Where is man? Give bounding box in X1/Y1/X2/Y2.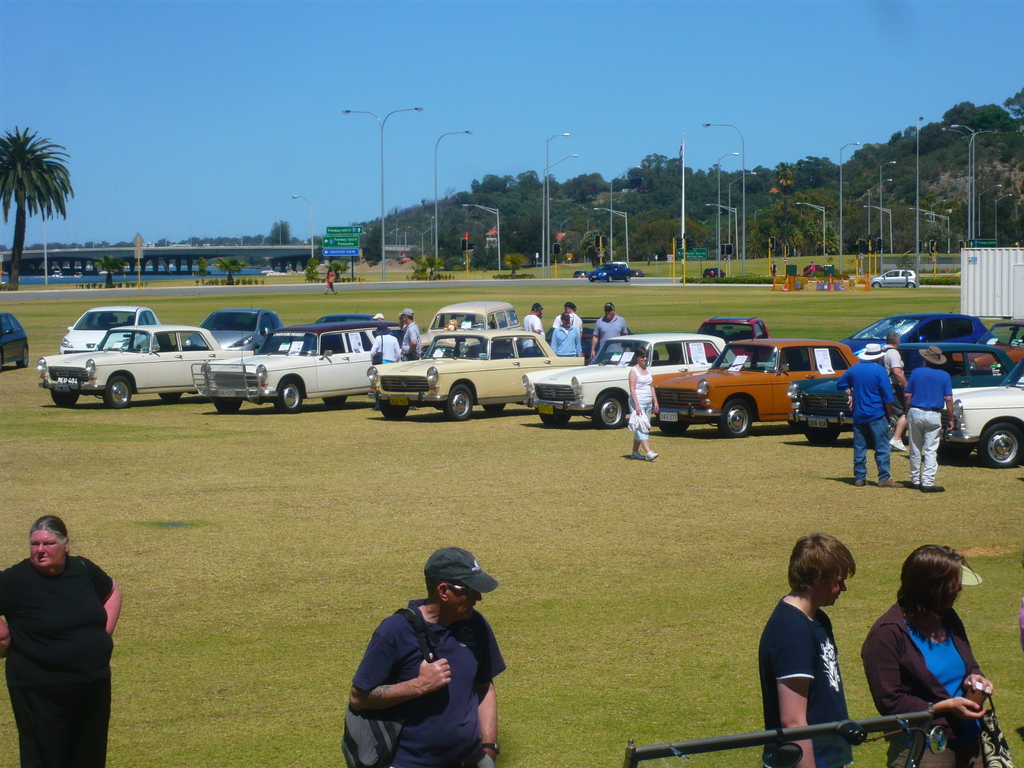
525/303/546/339.
